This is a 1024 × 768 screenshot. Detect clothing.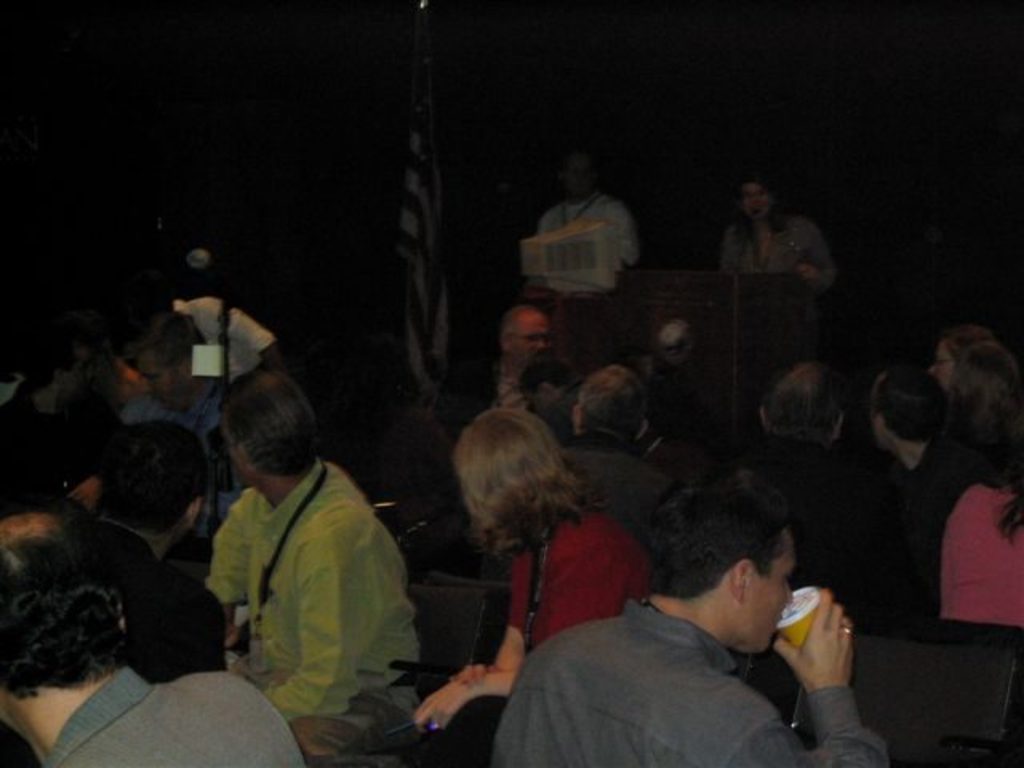
<bbox>534, 187, 648, 270</bbox>.
